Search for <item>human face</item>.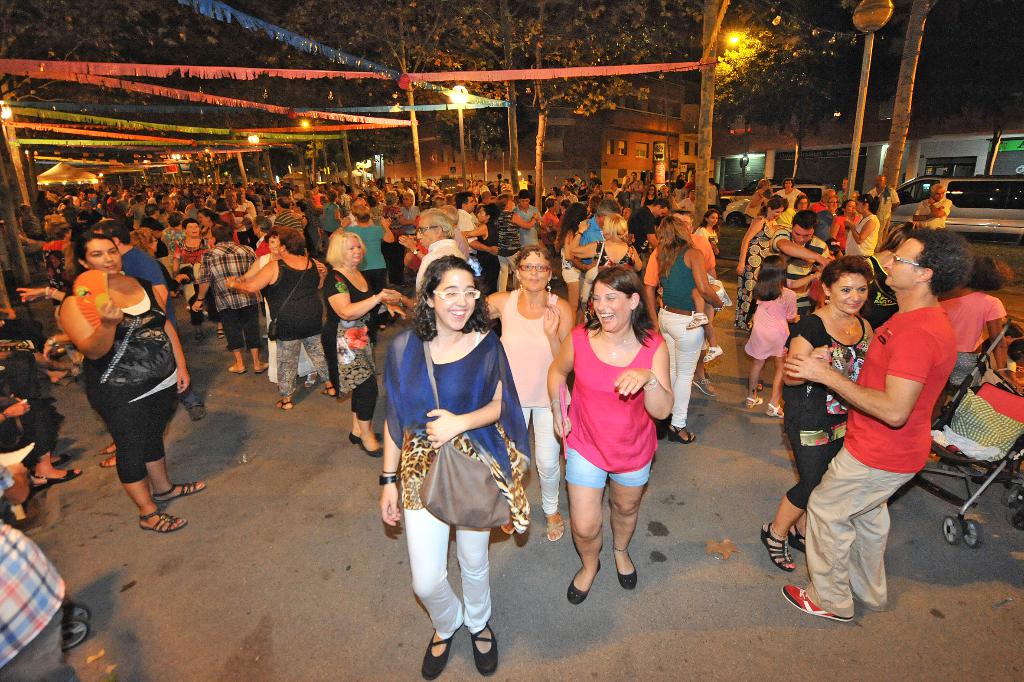
Found at bbox=(435, 269, 476, 331).
